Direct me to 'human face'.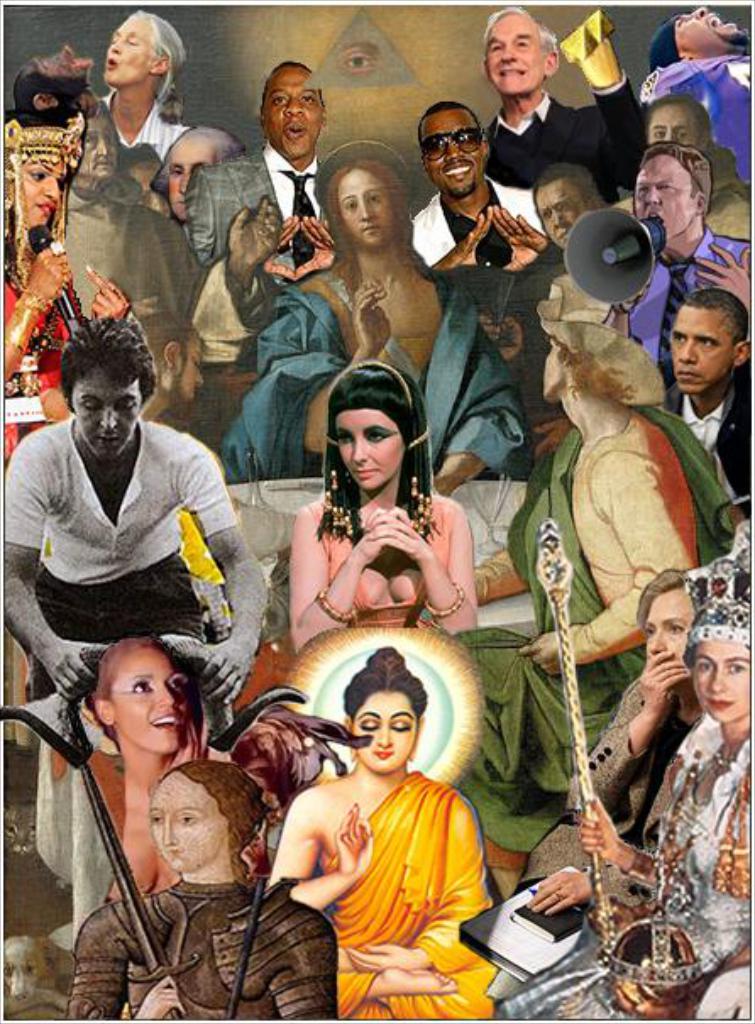
Direction: (533,181,586,247).
